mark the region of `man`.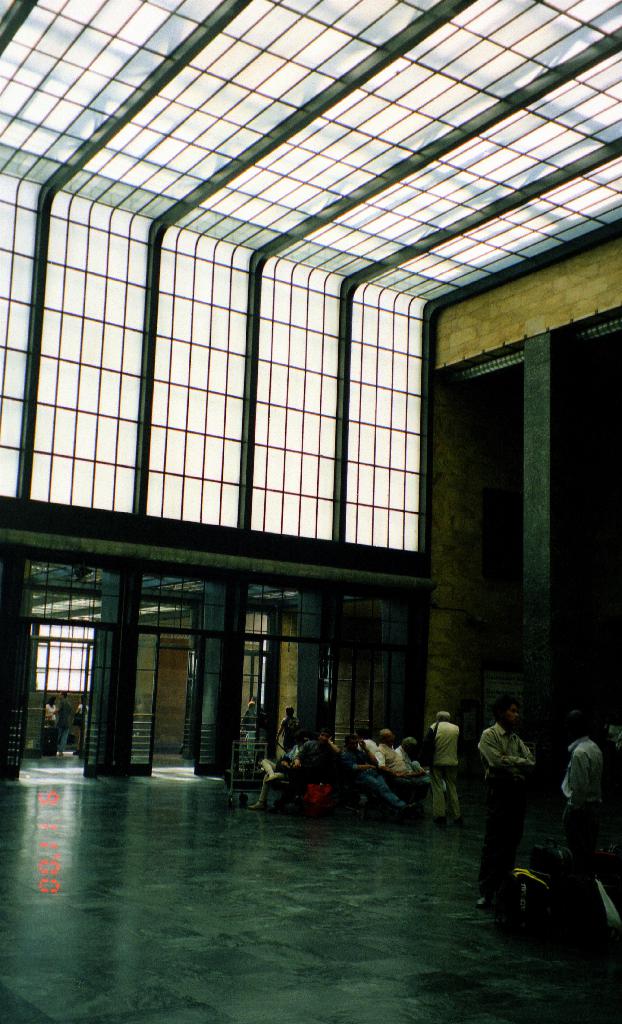
Region: crop(73, 692, 91, 726).
